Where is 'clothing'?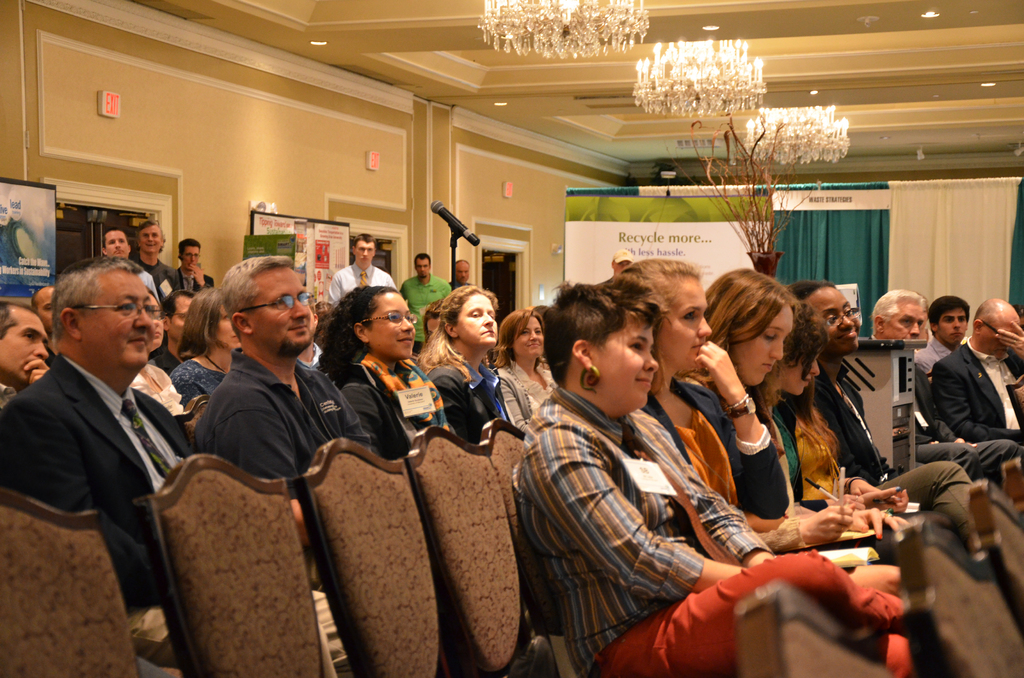
locate(509, 380, 913, 677).
